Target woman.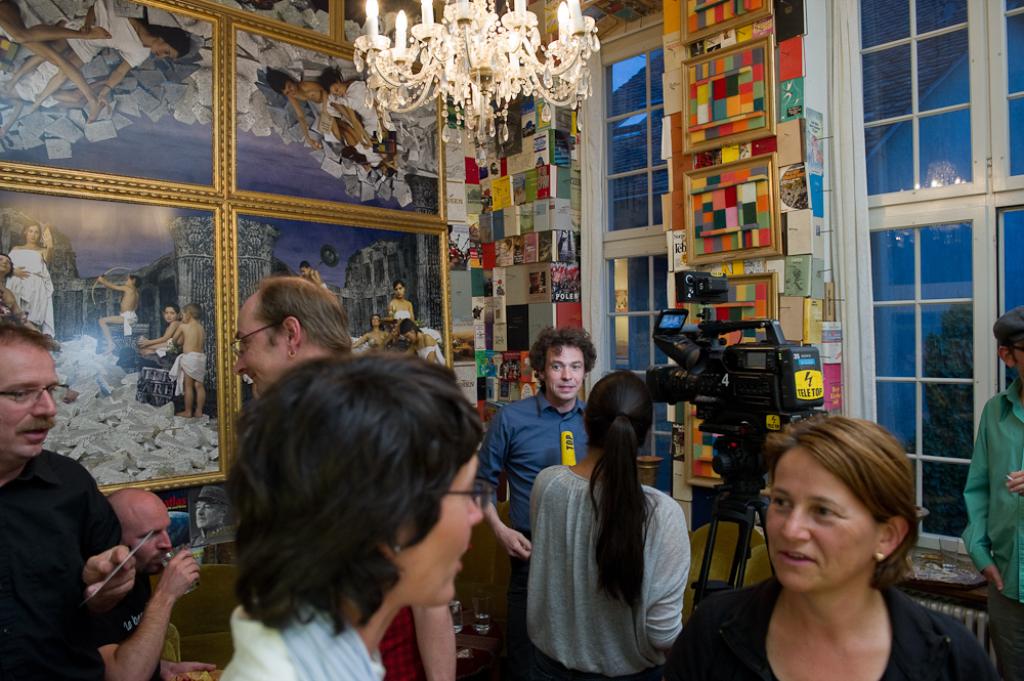
Target region: locate(318, 66, 379, 148).
